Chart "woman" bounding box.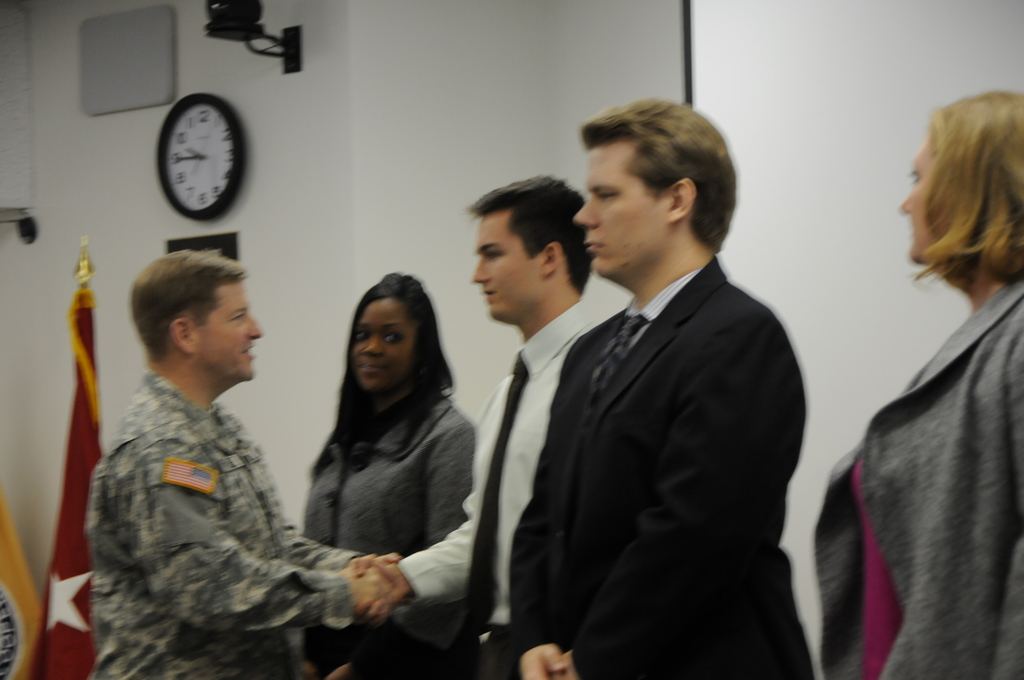
Charted: x1=264 y1=287 x2=502 y2=636.
